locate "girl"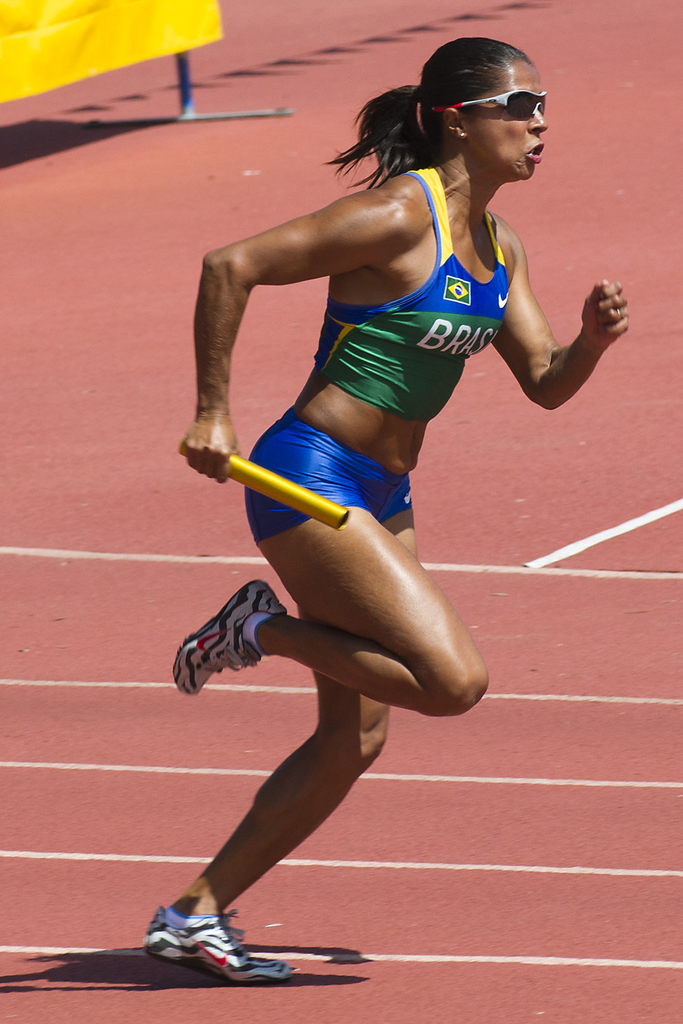
144:36:630:984
